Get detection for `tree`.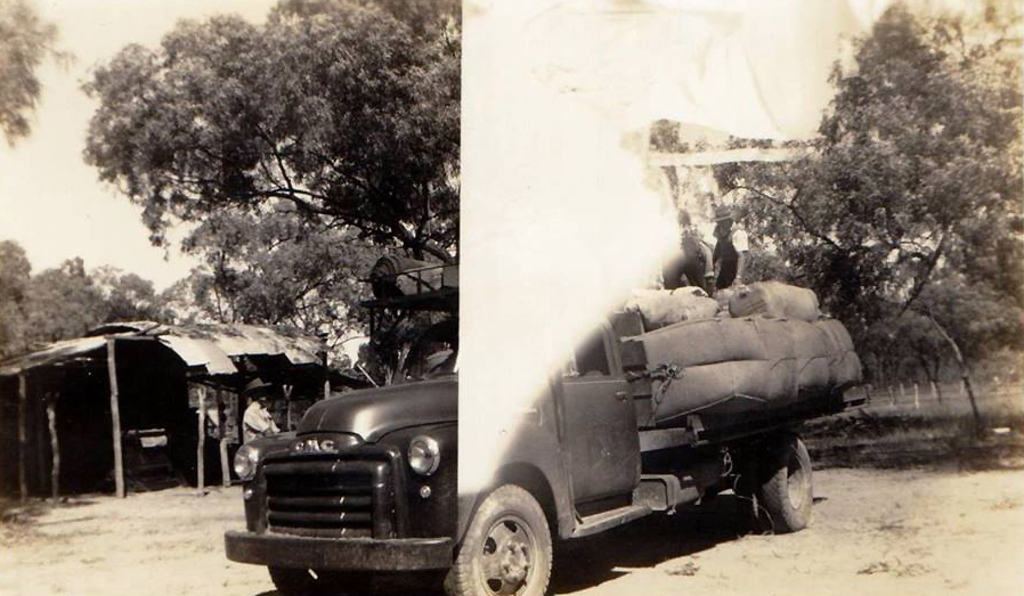
Detection: (left=0, top=222, right=94, bottom=360).
